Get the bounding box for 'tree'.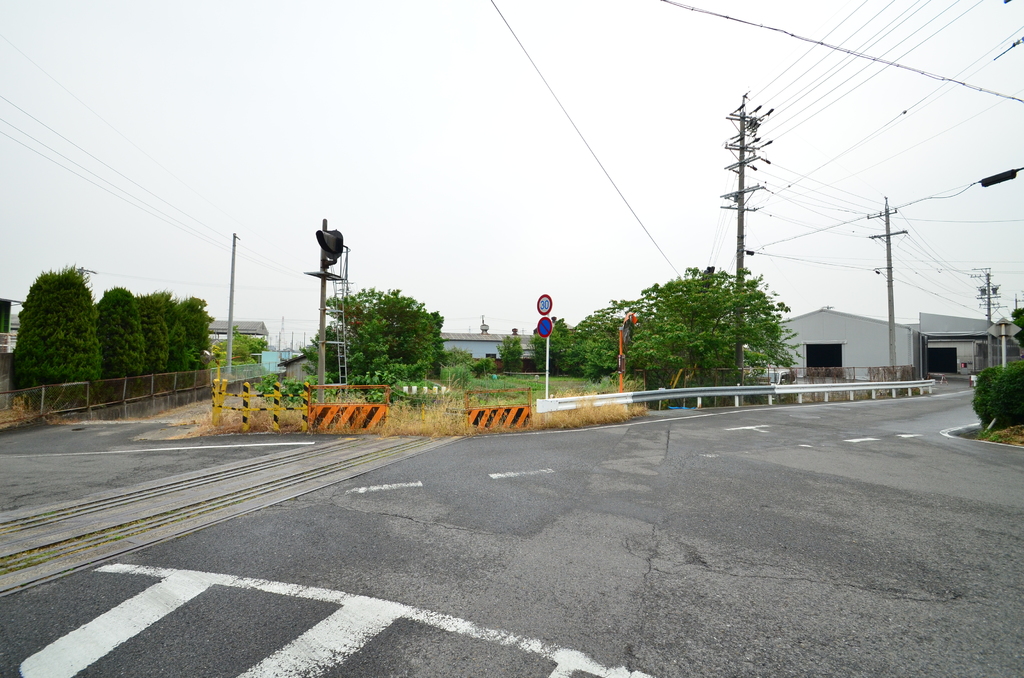
BBox(302, 284, 458, 392).
